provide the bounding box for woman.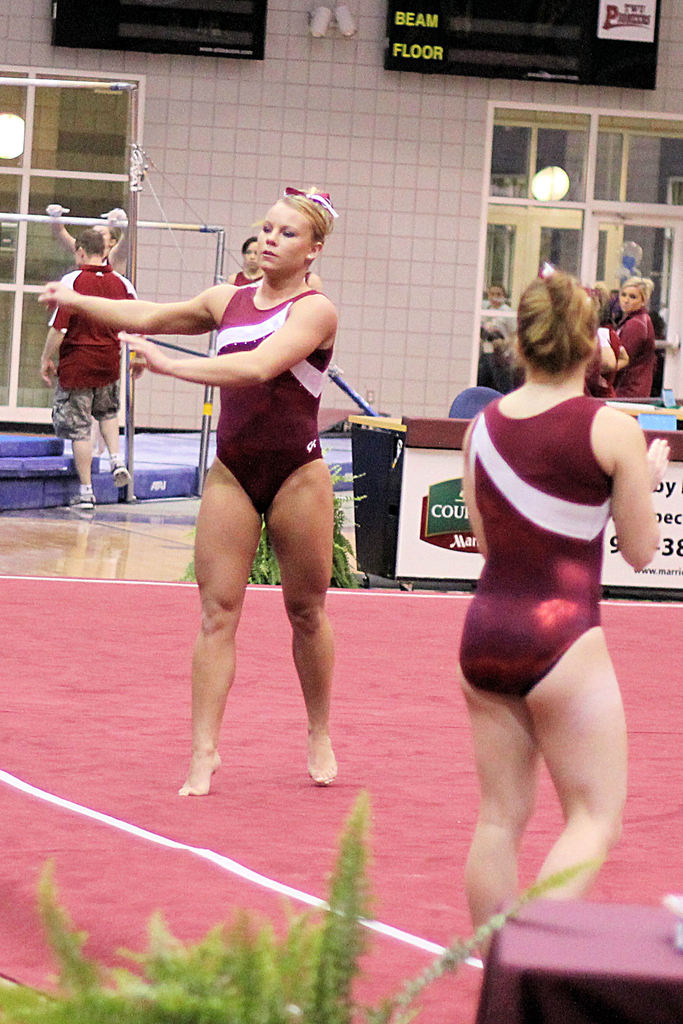
x1=38, y1=191, x2=336, y2=795.
